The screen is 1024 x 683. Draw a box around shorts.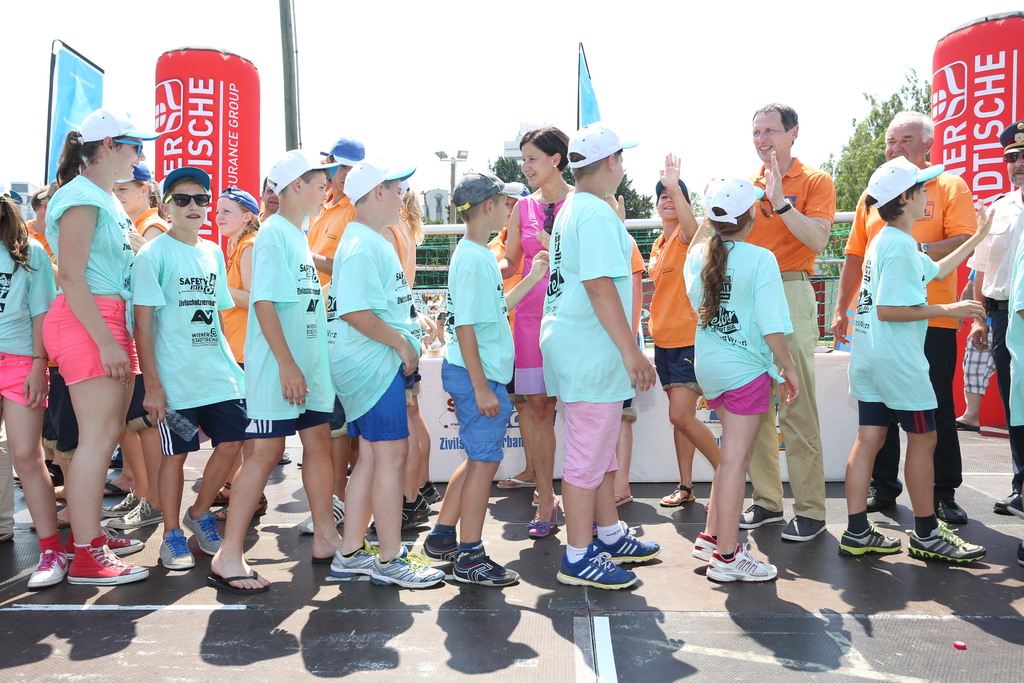
856 399 938 433.
